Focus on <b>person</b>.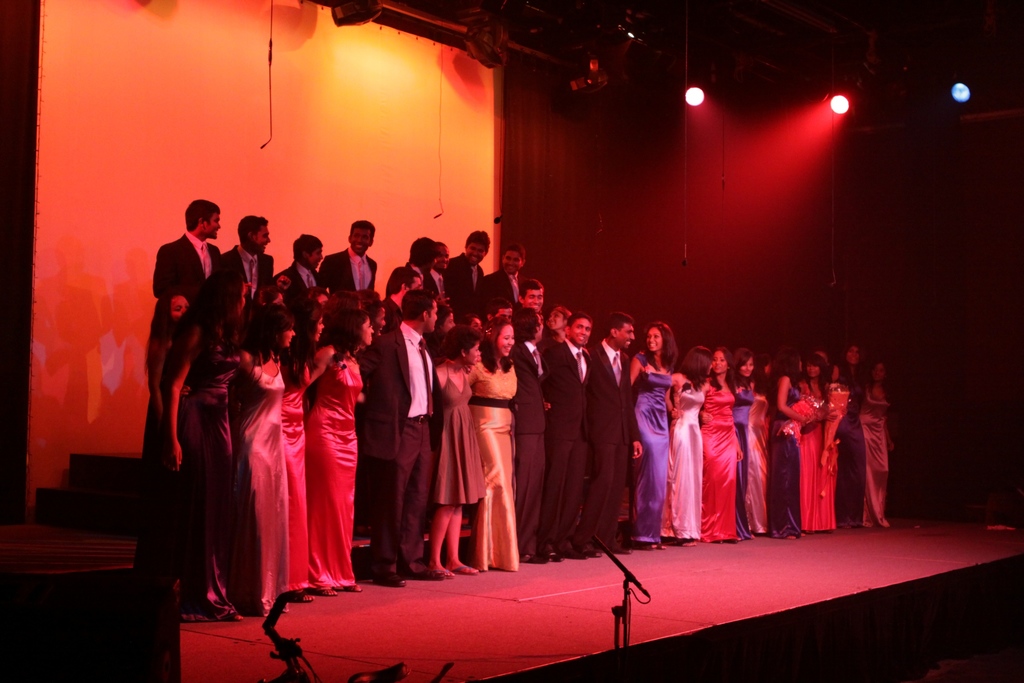
Focused at select_region(229, 303, 309, 616).
